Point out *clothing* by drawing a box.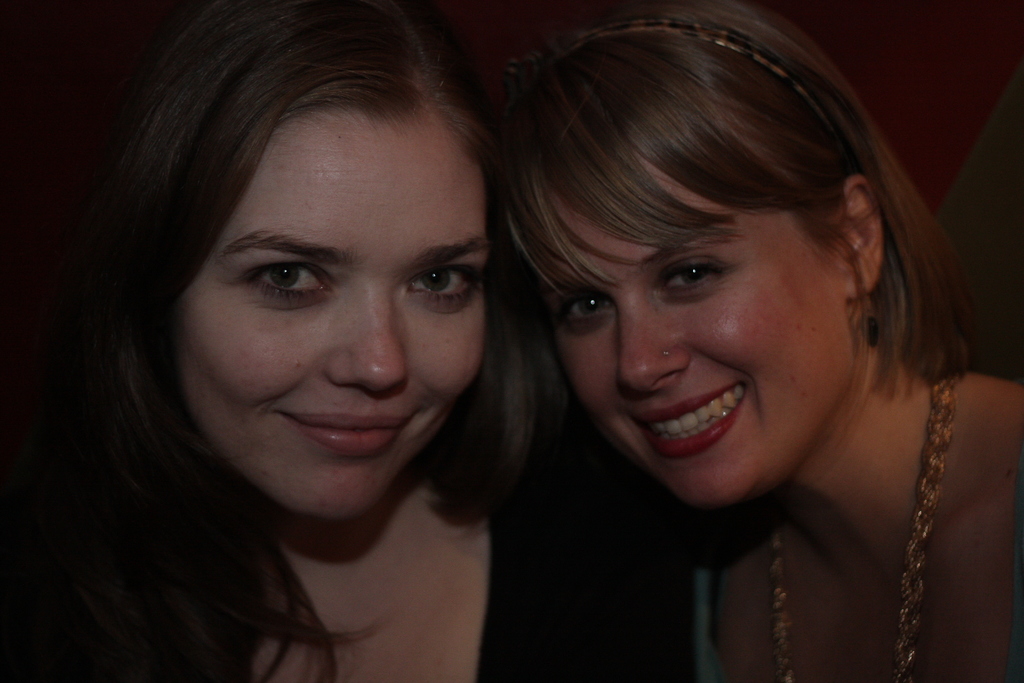
box=[4, 464, 666, 682].
